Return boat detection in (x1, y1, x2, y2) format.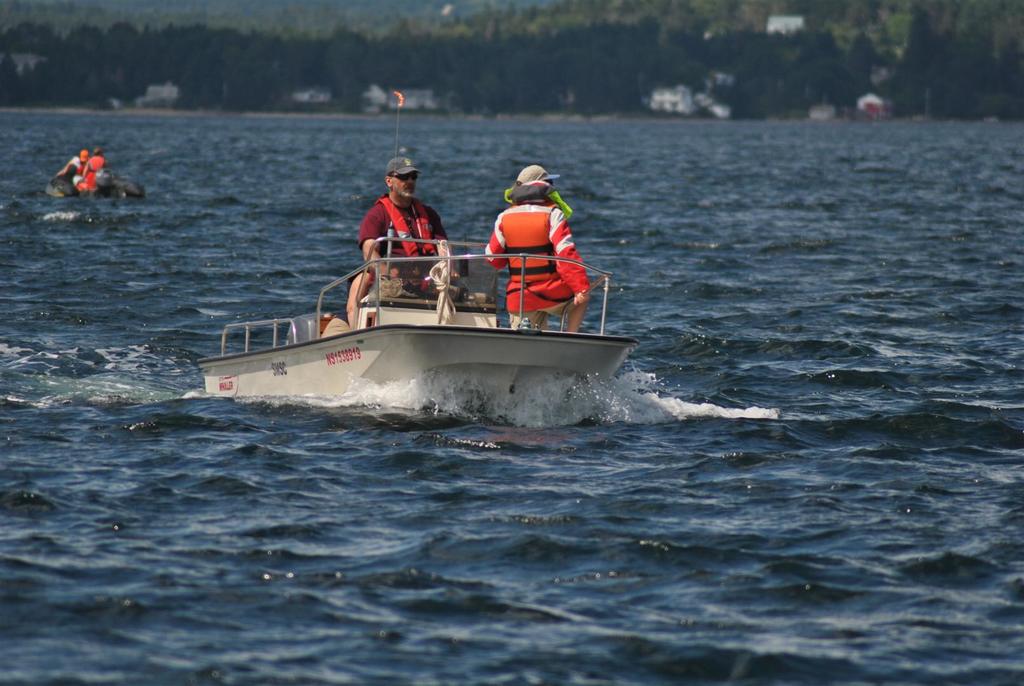
(173, 233, 671, 423).
